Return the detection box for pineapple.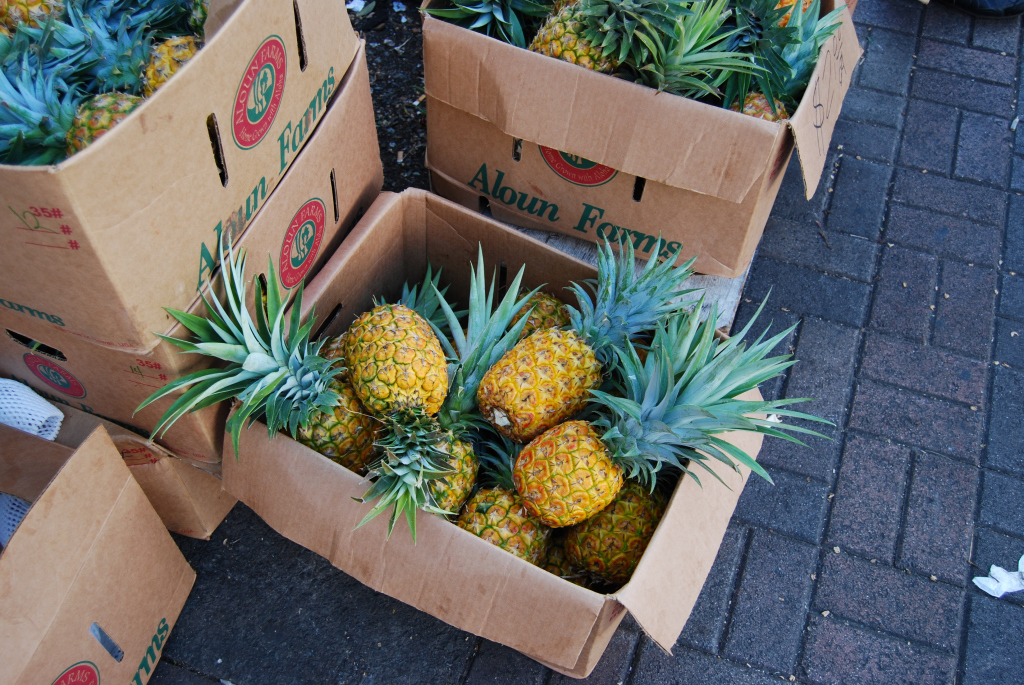
(x1=638, y1=0, x2=768, y2=100).
